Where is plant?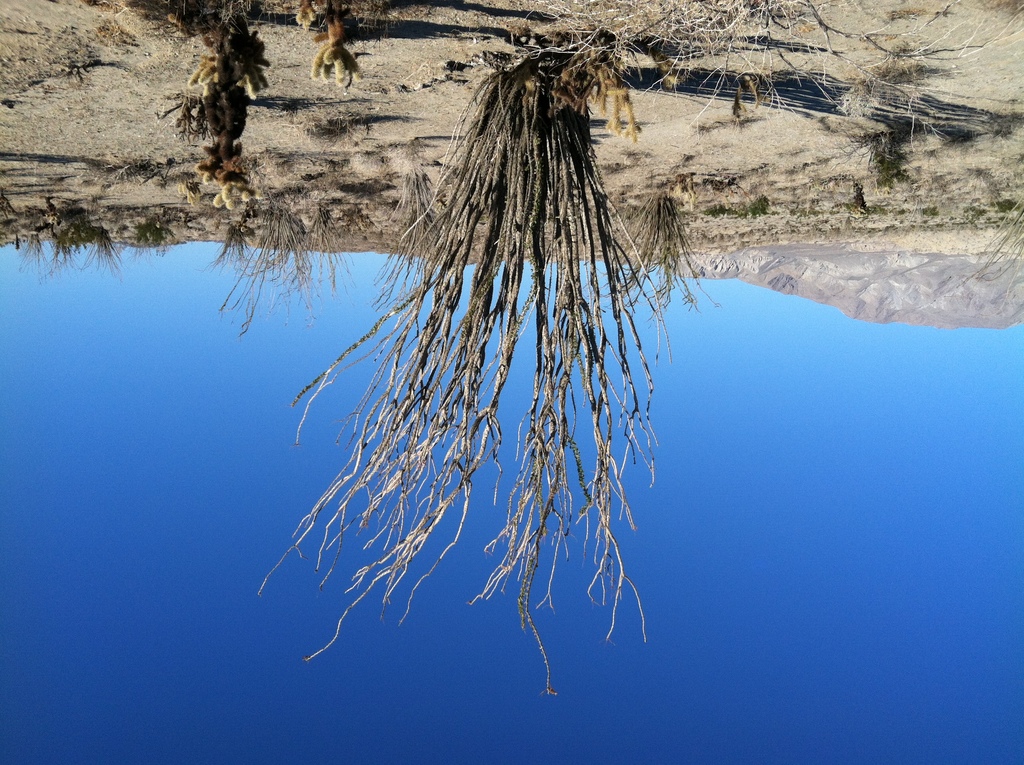
pyautogui.locateOnScreen(936, 182, 1023, 290).
